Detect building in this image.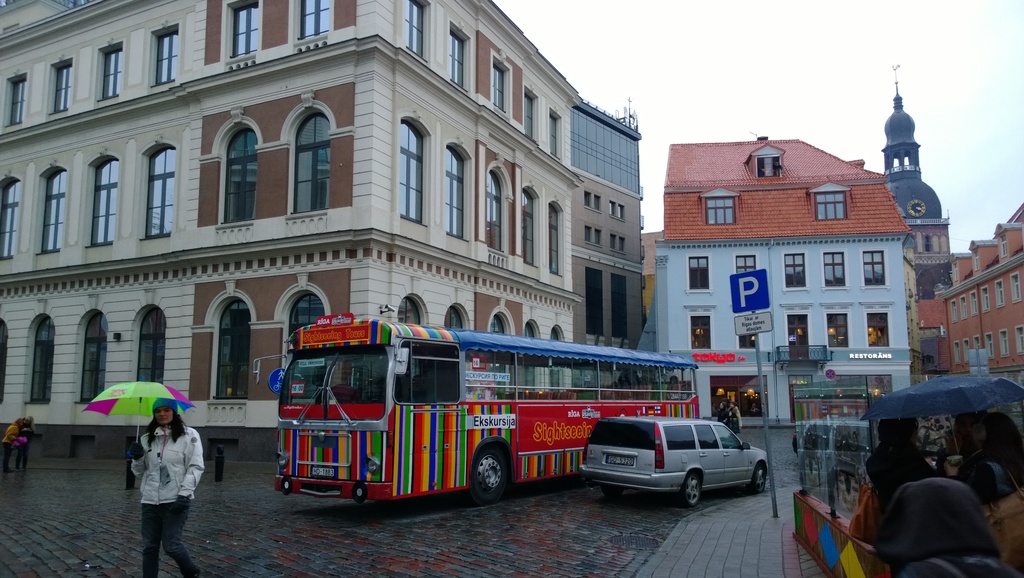
Detection: [left=884, top=63, right=953, bottom=304].
